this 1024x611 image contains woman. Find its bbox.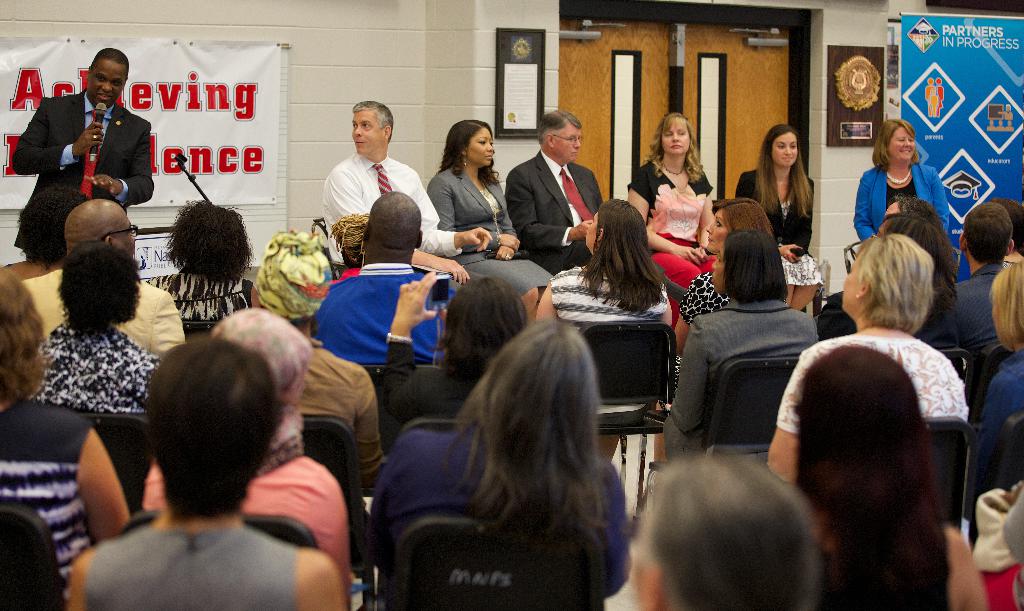
<region>535, 201, 671, 459</region>.
